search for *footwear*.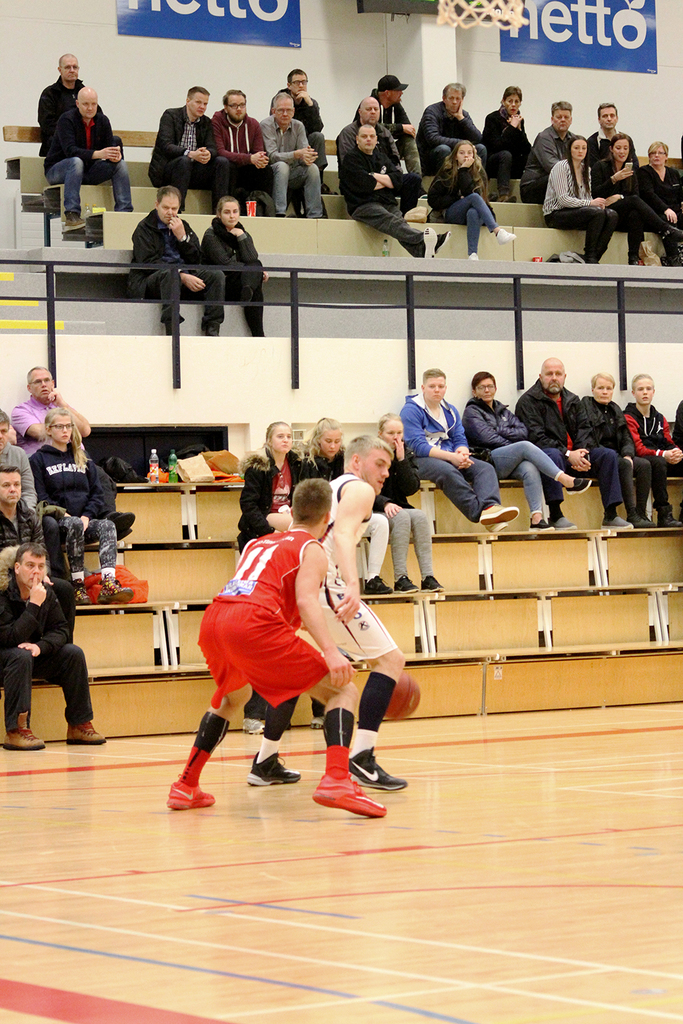
Found at (left=600, top=514, right=634, bottom=528).
